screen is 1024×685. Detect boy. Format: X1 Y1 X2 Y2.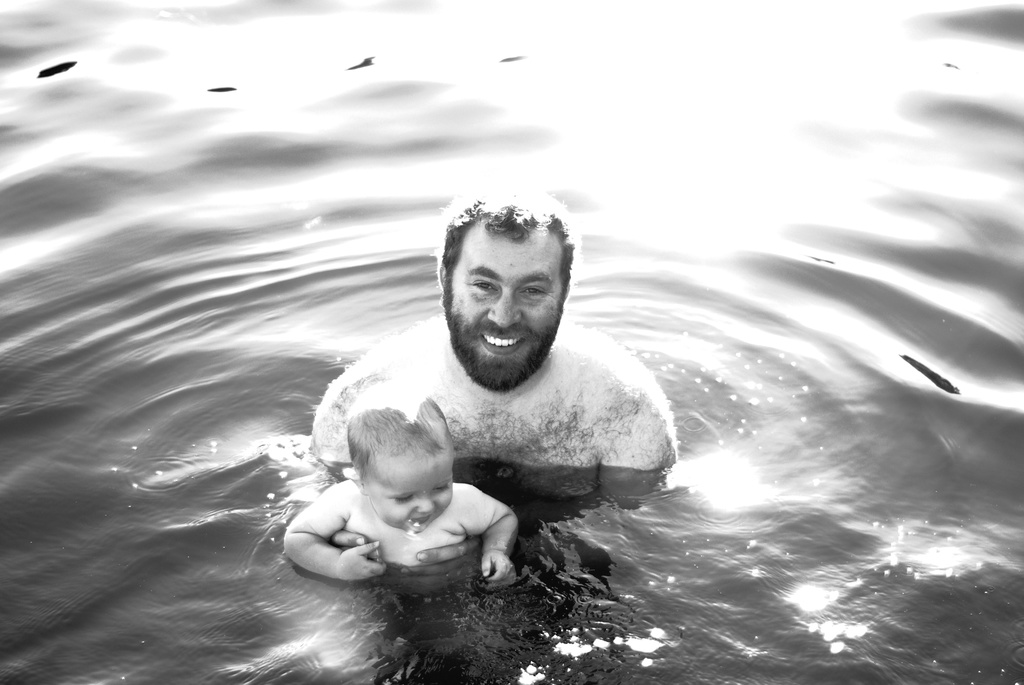
280 379 519 588.
